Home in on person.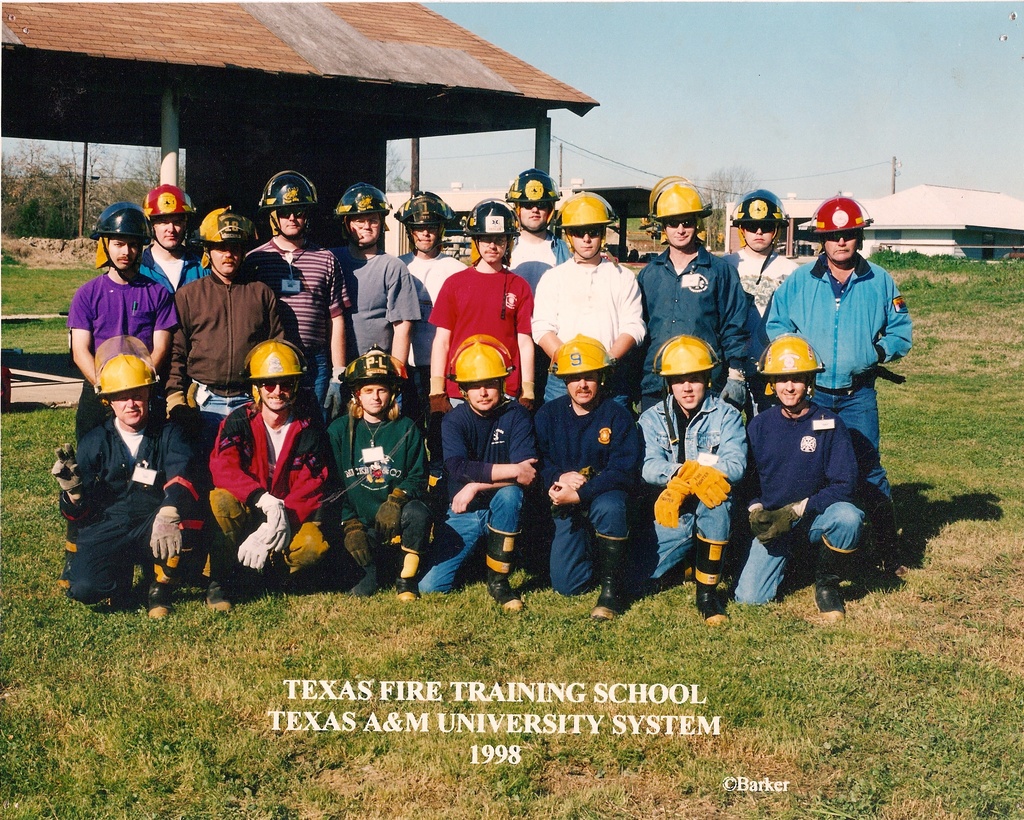
Homed in at l=164, t=204, r=295, b=452.
